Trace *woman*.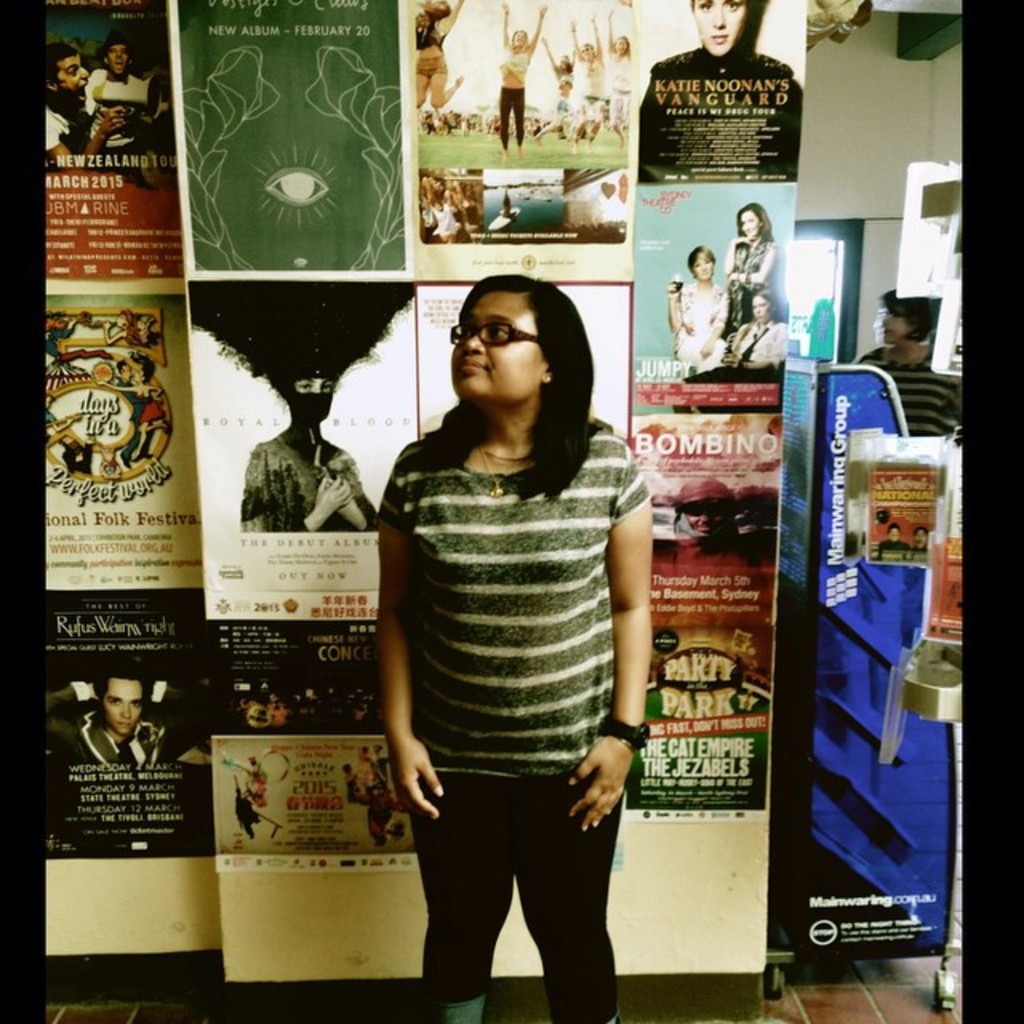
Traced to select_region(230, 771, 267, 840).
